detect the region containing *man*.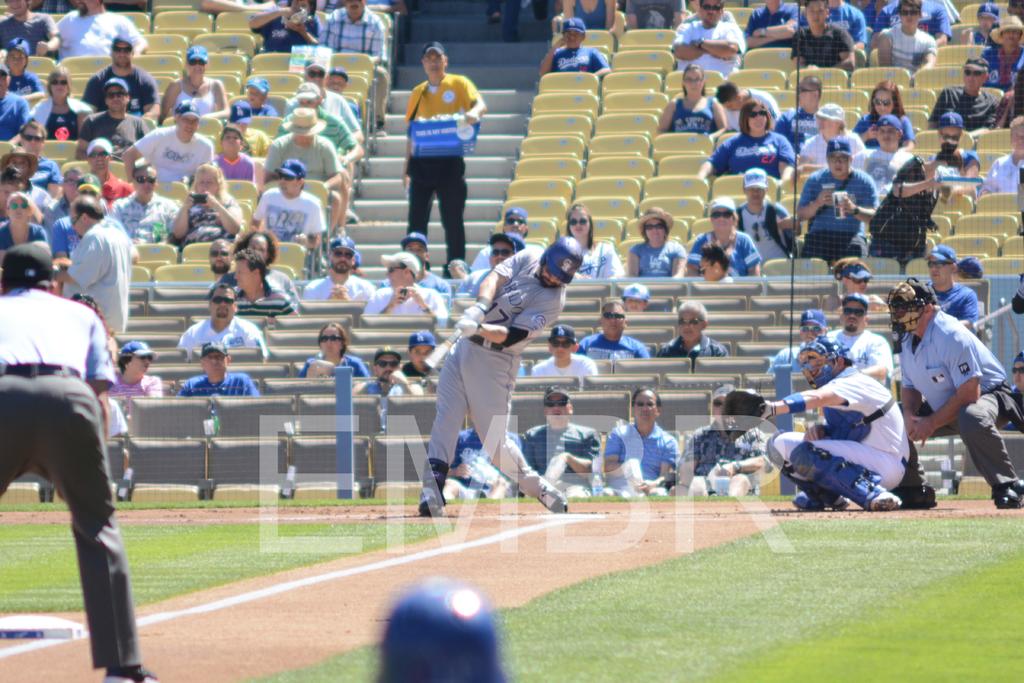
Rect(735, 168, 798, 261).
